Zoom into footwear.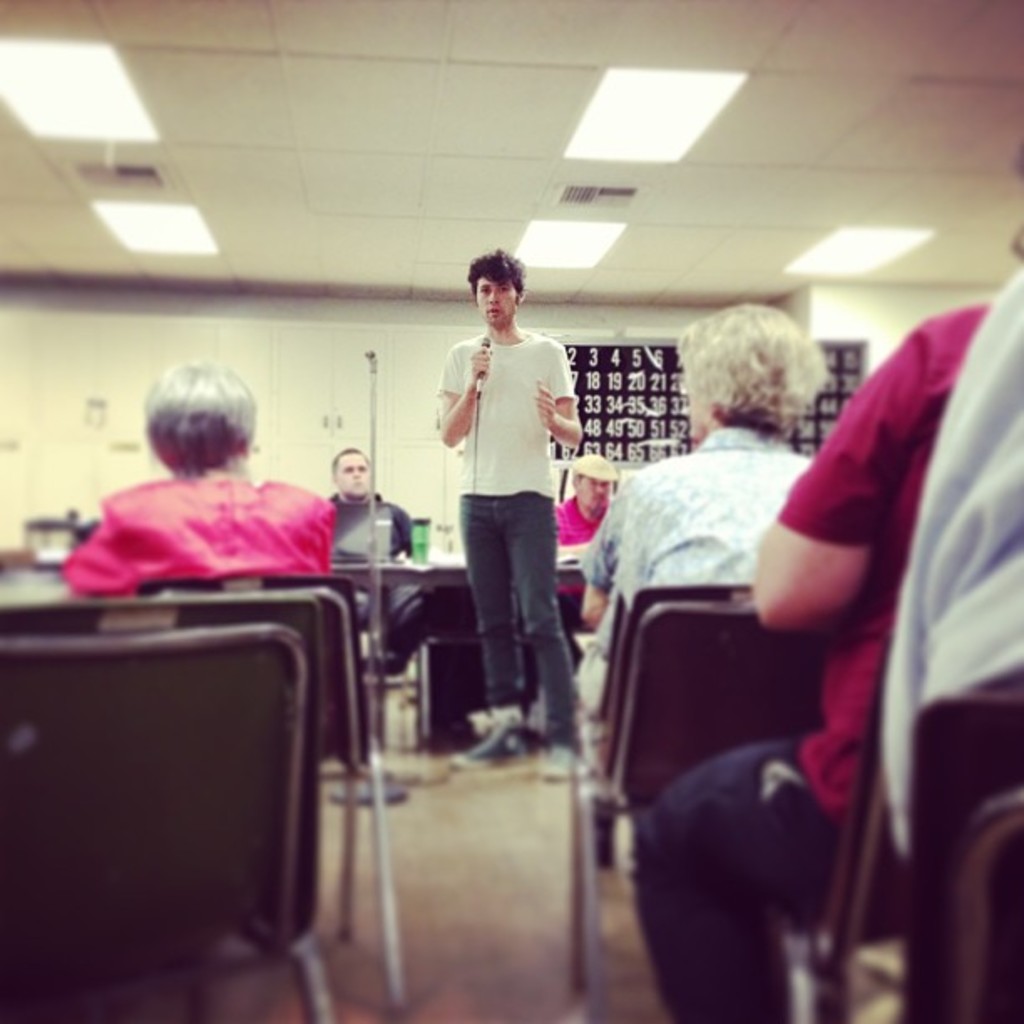
Zoom target: box=[539, 748, 586, 776].
